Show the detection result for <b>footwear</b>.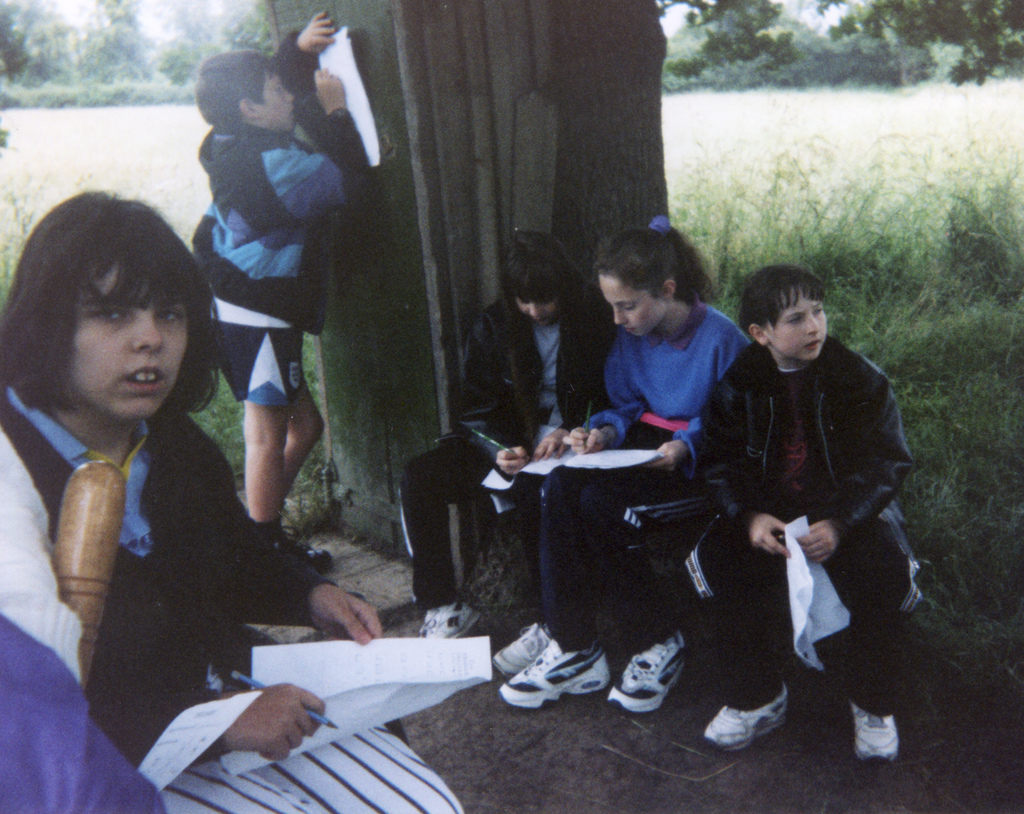
x1=411, y1=594, x2=485, y2=641.
